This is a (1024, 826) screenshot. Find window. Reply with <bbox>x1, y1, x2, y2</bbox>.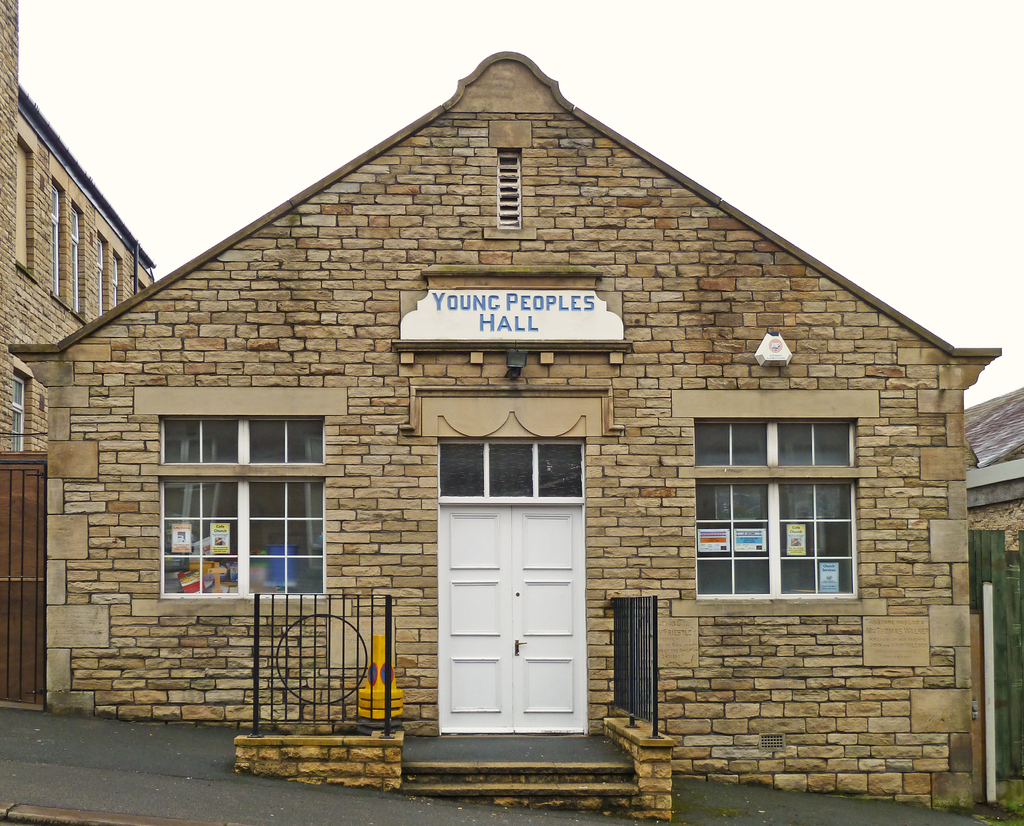
<bbox>697, 481, 858, 602</bbox>.
